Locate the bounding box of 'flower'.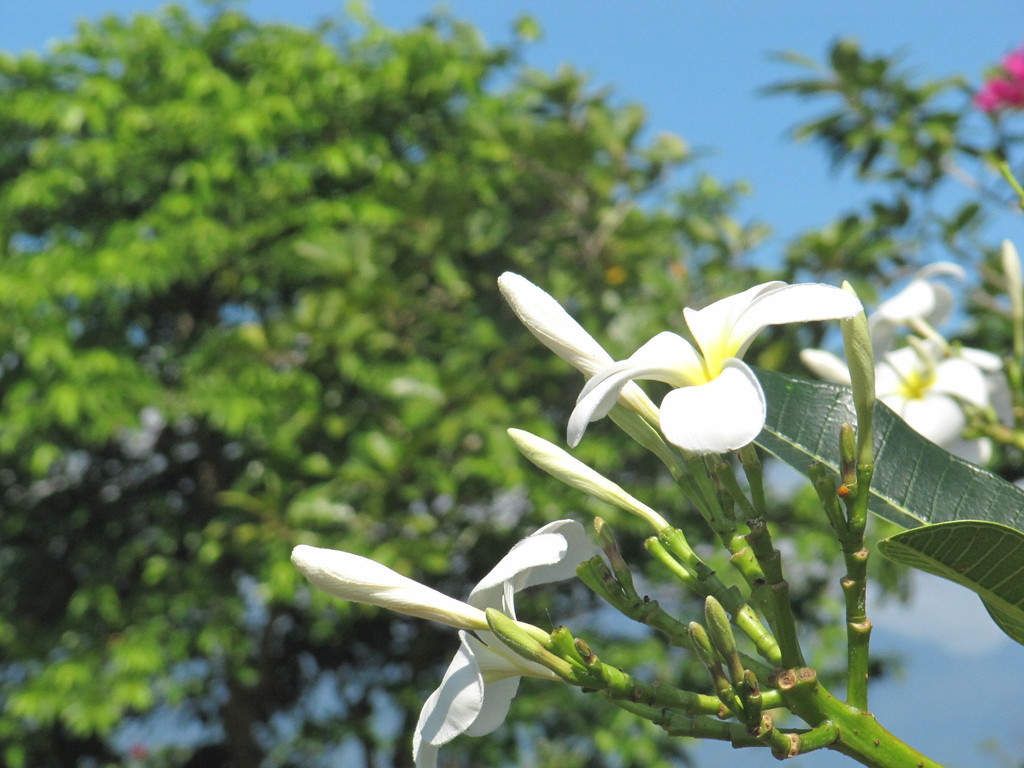
Bounding box: pyautogui.locateOnScreen(970, 40, 1023, 114).
